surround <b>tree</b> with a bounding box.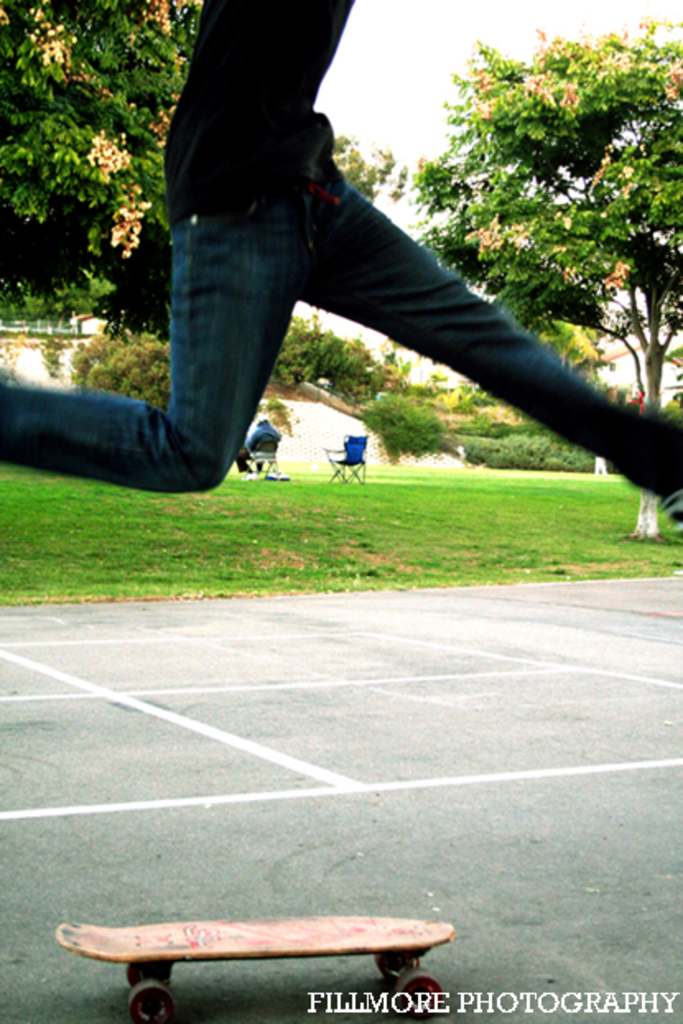
bbox(397, 10, 681, 543).
